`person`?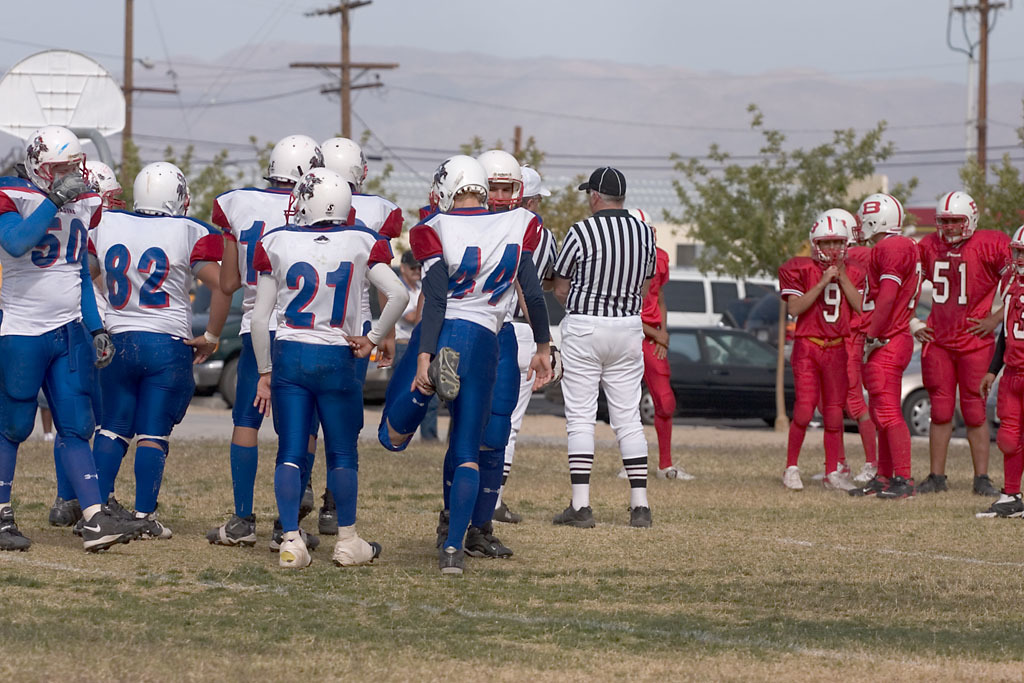
(0,127,148,552)
